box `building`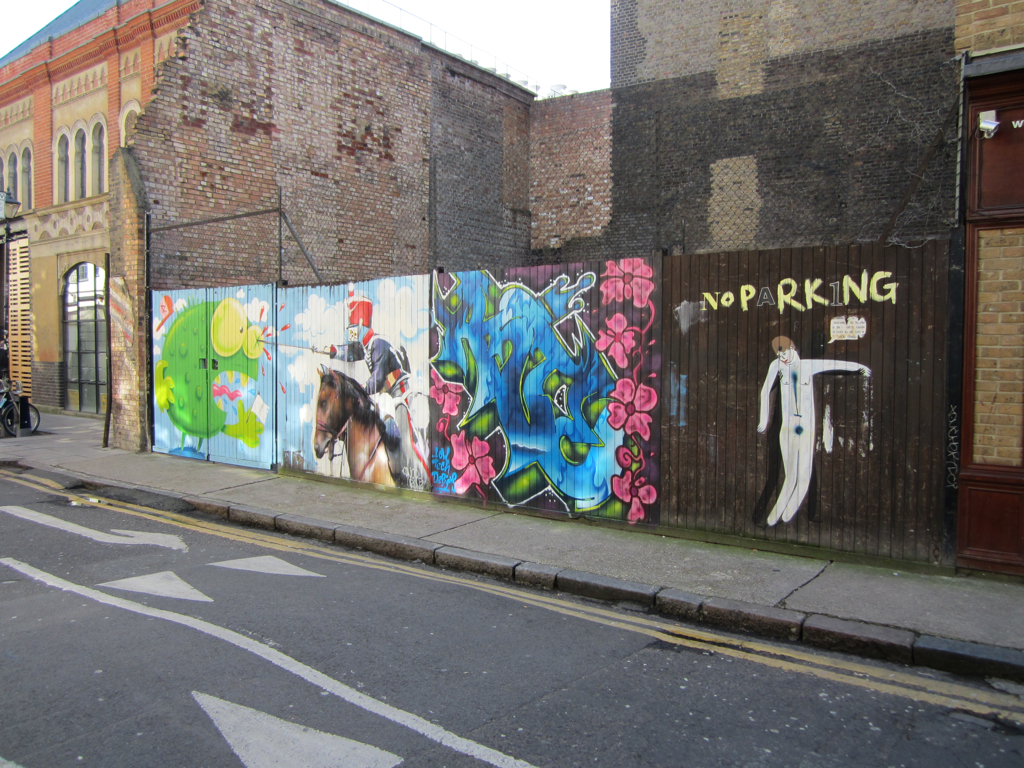
[left=0, top=0, right=1023, bottom=598]
